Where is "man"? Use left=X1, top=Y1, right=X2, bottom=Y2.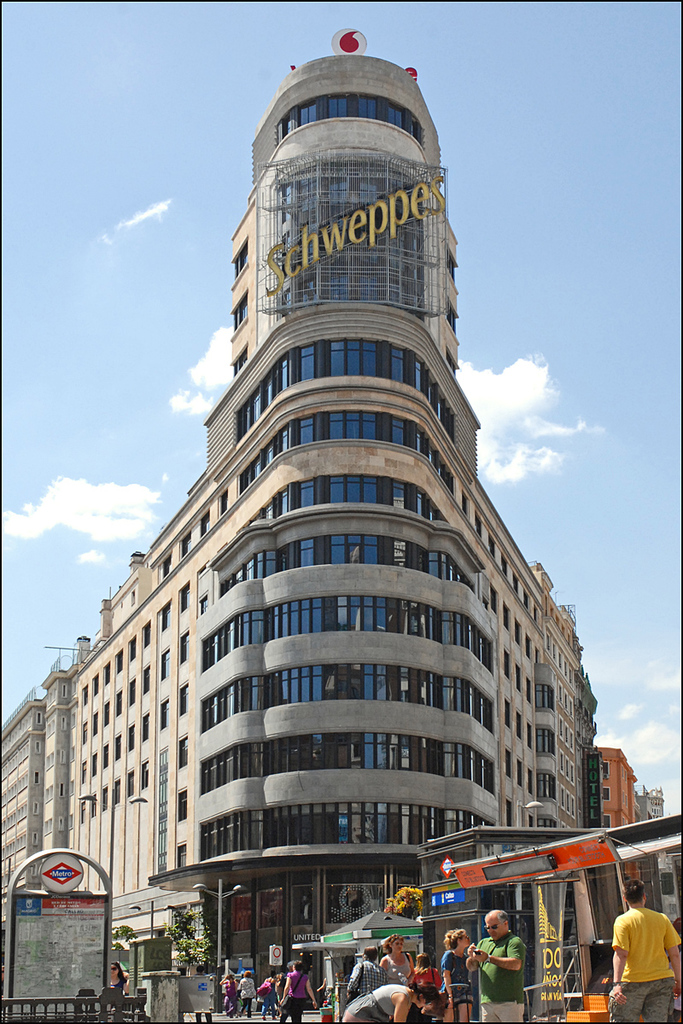
left=606, top=879, right=682, bottom=1021.
